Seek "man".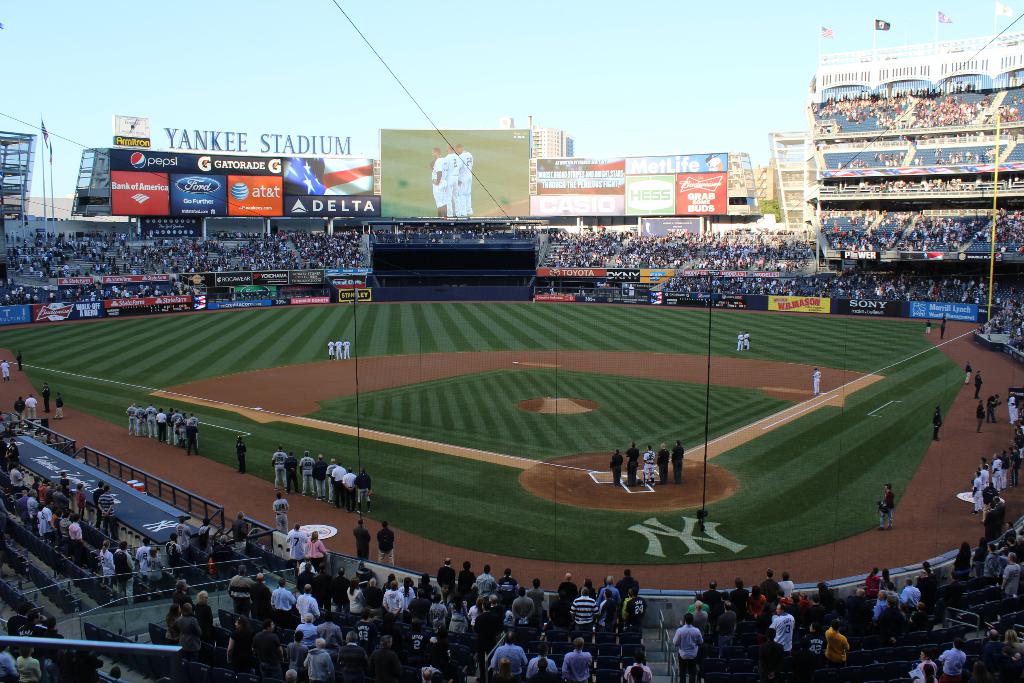
bbox=[911, 648, 936, 679].
